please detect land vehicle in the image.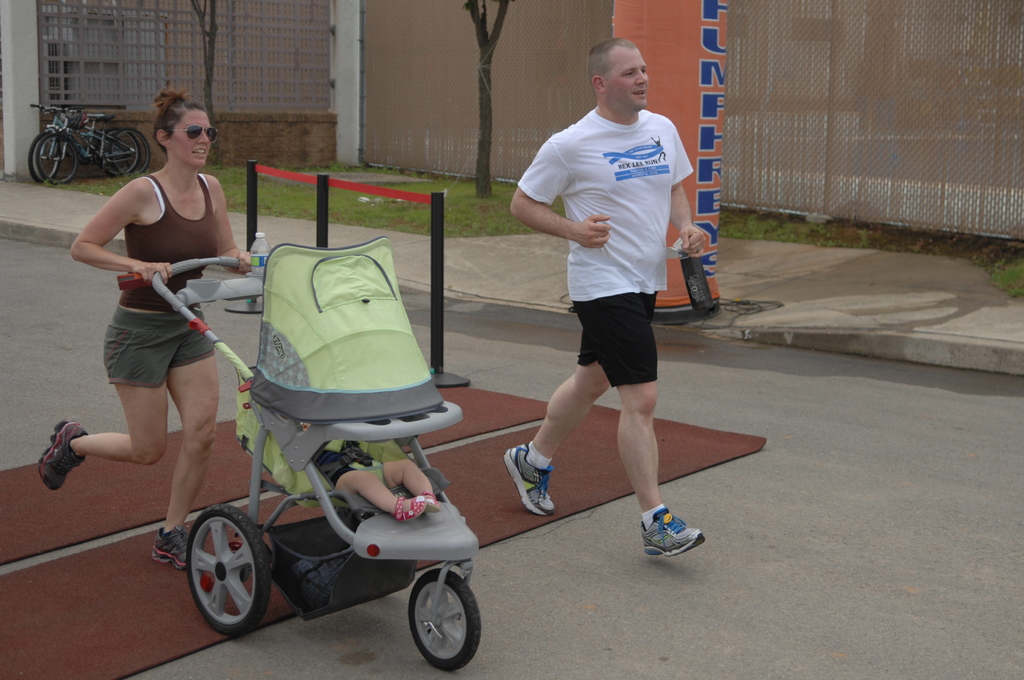
x1=39 y1=104 x2=156 y2=186.
